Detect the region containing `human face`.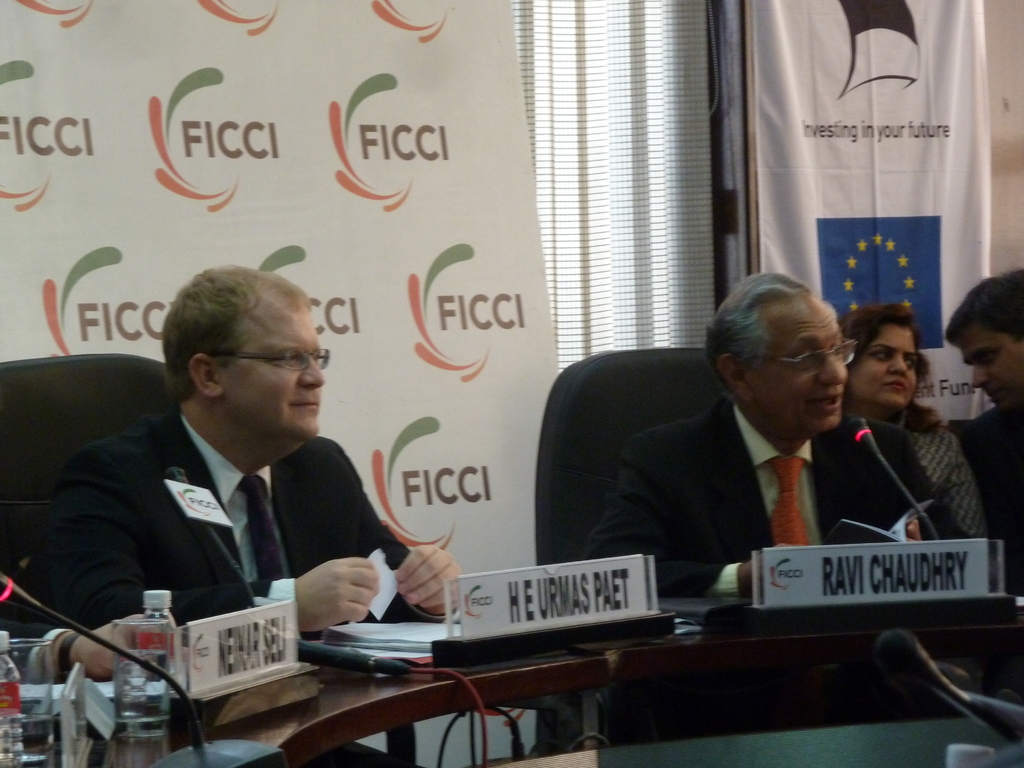
rect(234, 305, 330, 443).
